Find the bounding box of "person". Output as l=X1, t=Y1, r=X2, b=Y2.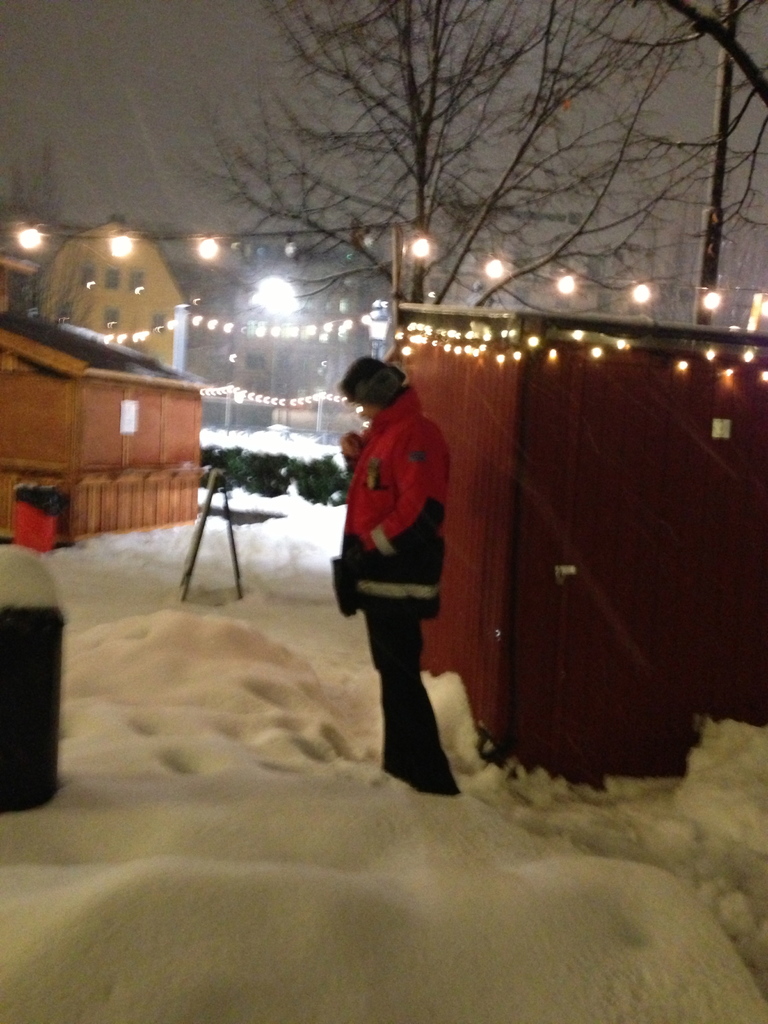
l=333, t=328, r=482, b=812.
